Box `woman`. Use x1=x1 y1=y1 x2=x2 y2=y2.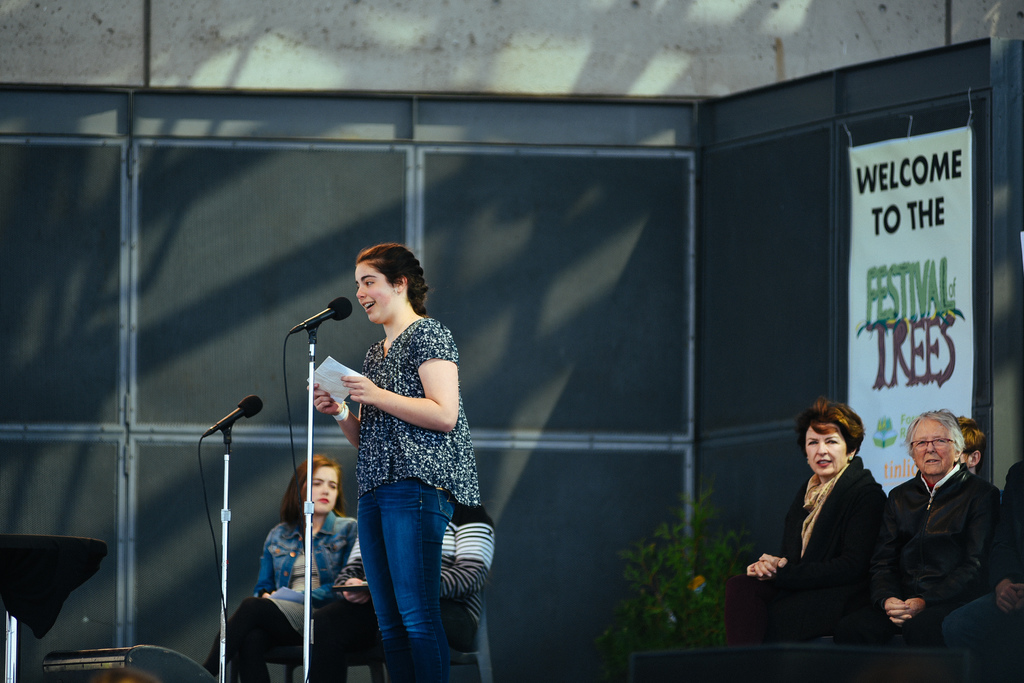
x1=722 y1=400 x2=882 y2=661.
